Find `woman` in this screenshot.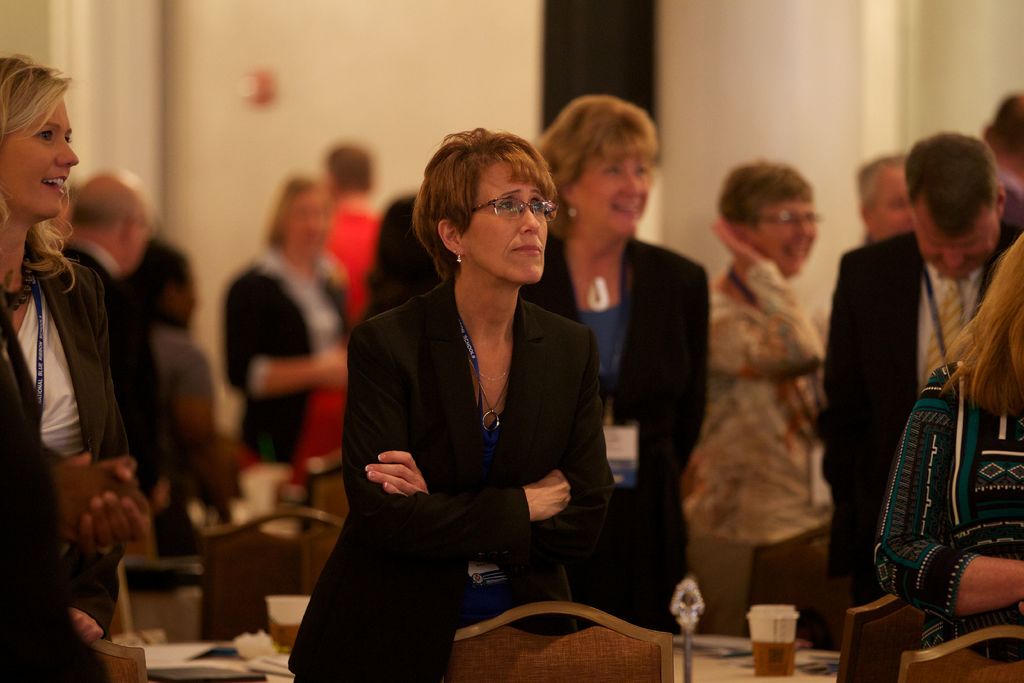
The bounding box for `woman` is <bbox>513, 90, 708, 633</bbox>.
